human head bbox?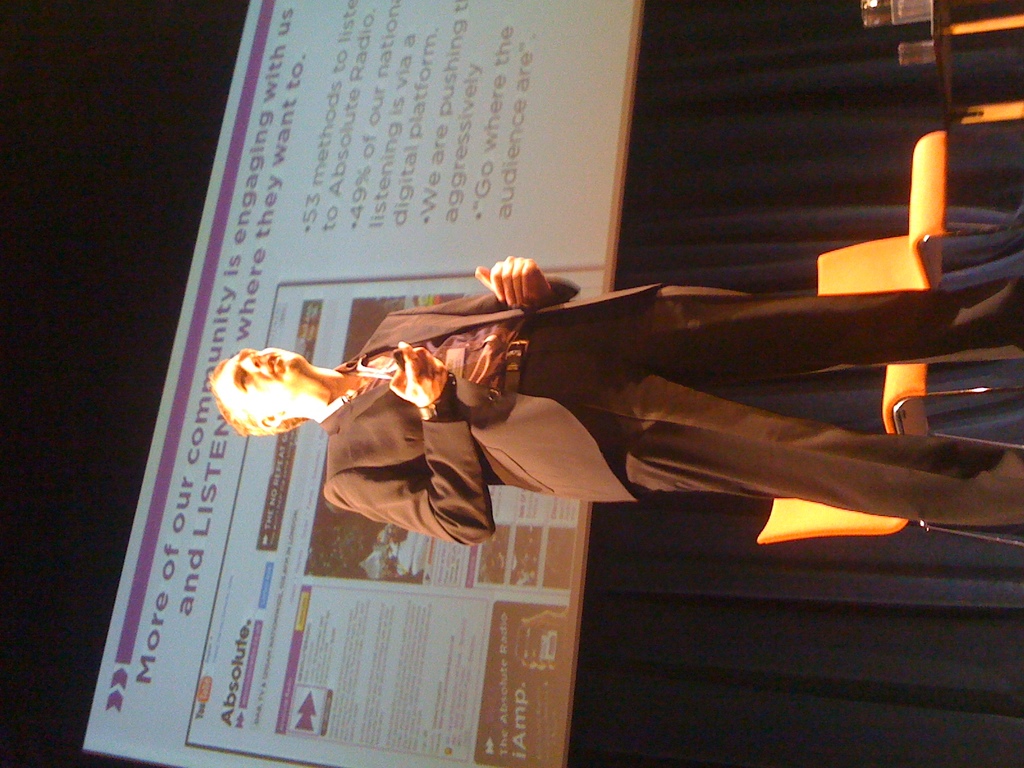
(left=203, top=336, right=353, bottom=442)
